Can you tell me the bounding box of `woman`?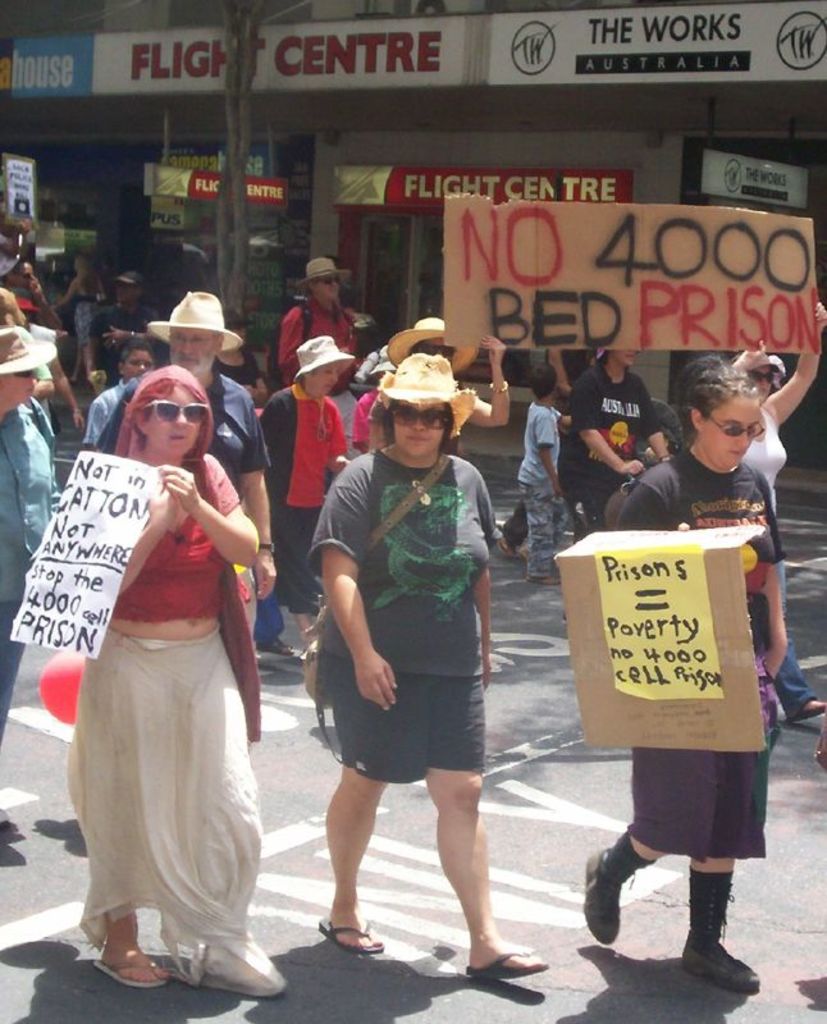
pyautogui.locateOnScreen(280, 259, 375, 381).
